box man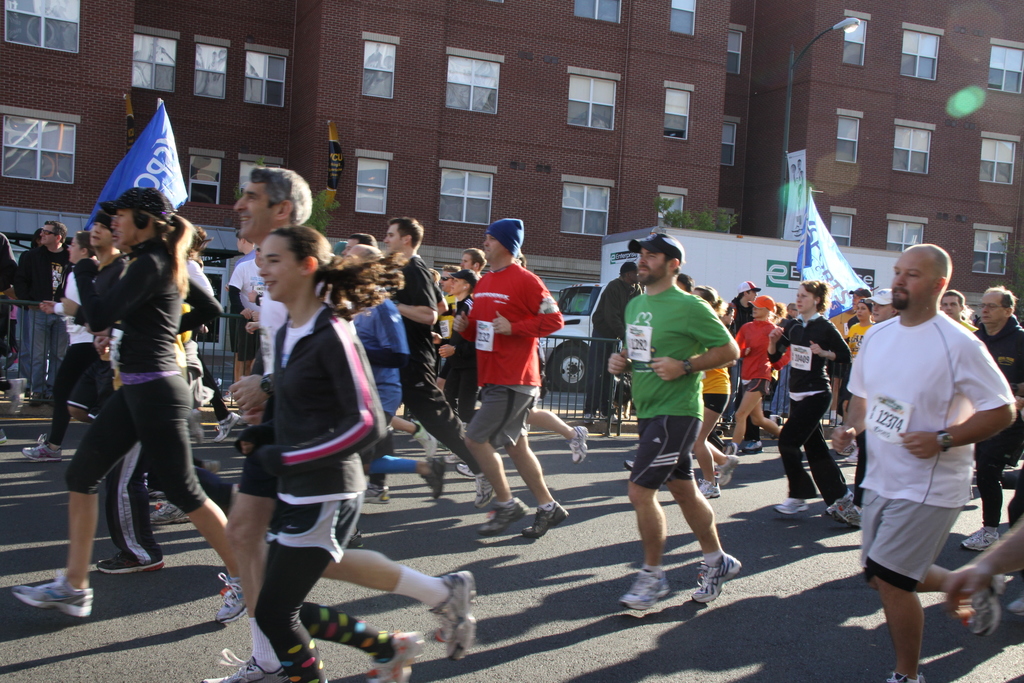
<box>939,283,976,331</box>
